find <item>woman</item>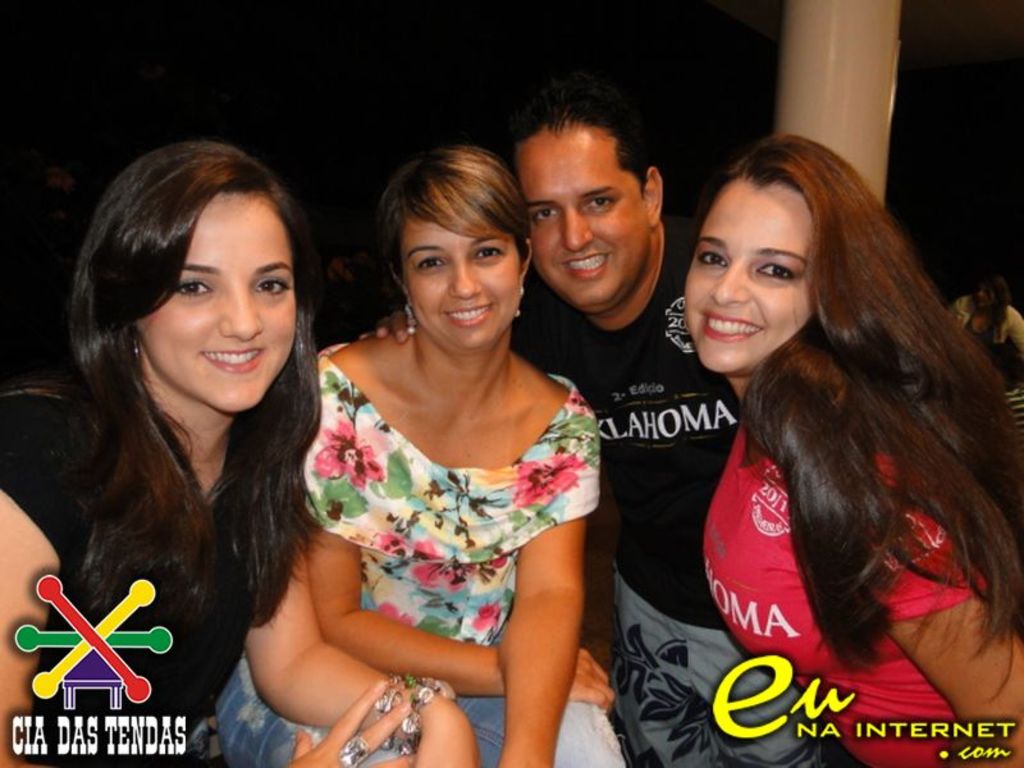
region(685, 131, 1023, 767)
